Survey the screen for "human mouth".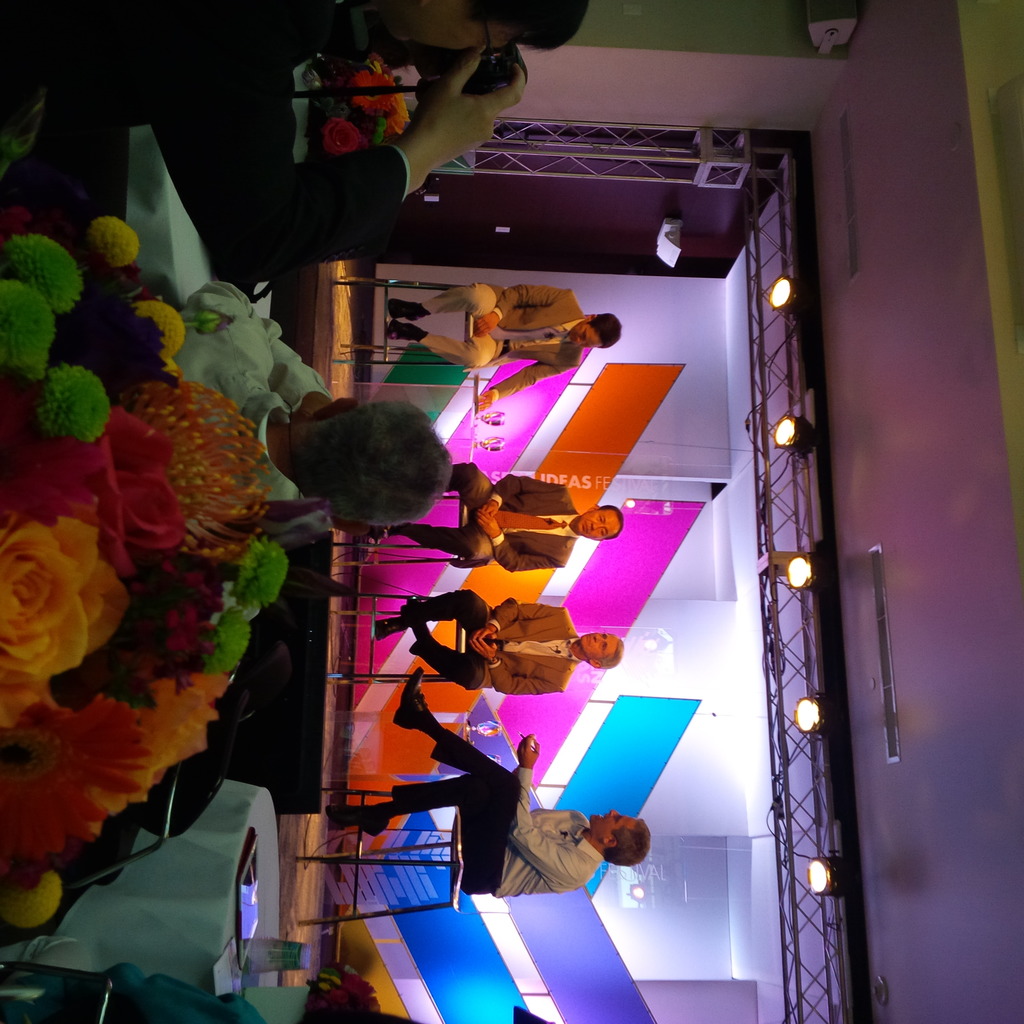
Survey found: rect(600, 815, 609, 820).
